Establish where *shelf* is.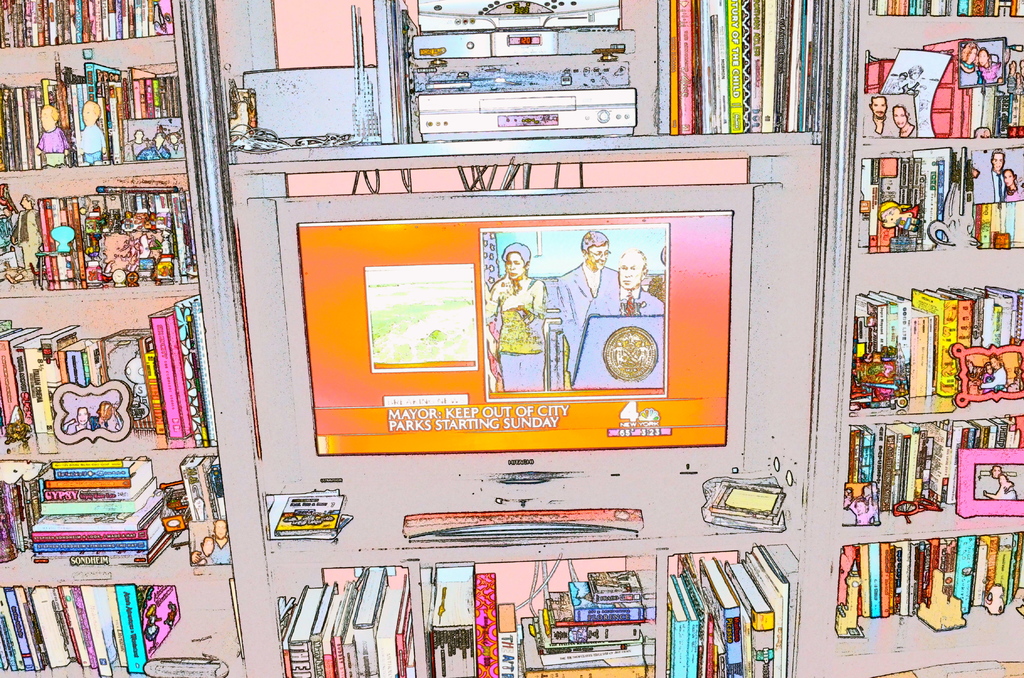
Established at Rect(394, 0, 659, 147).
